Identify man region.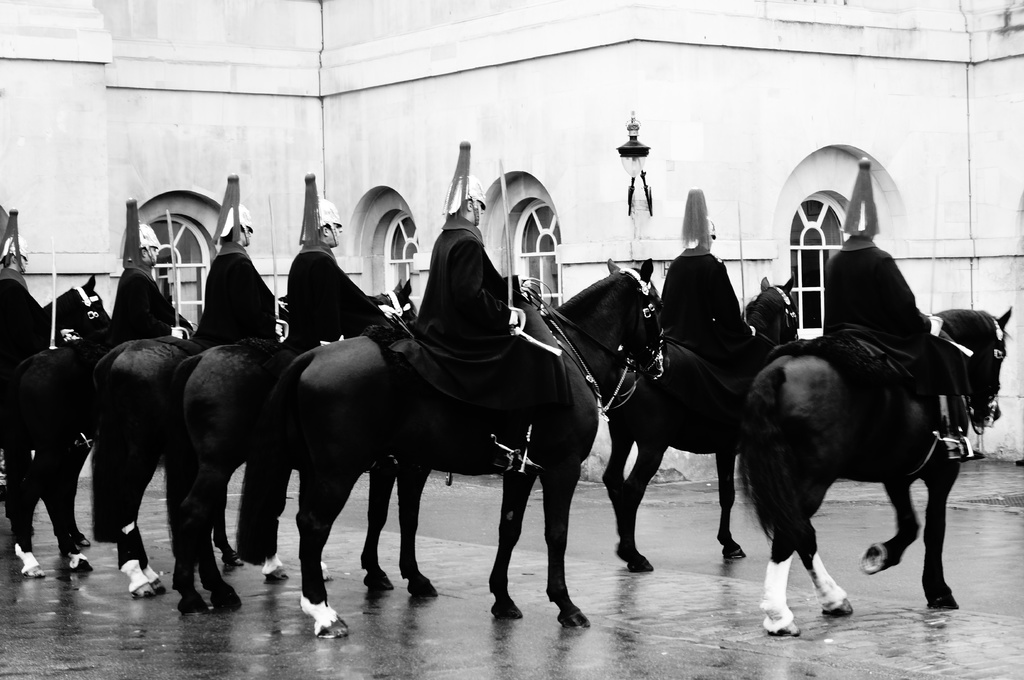
Region: Rect(824, 157, 985, 461).
